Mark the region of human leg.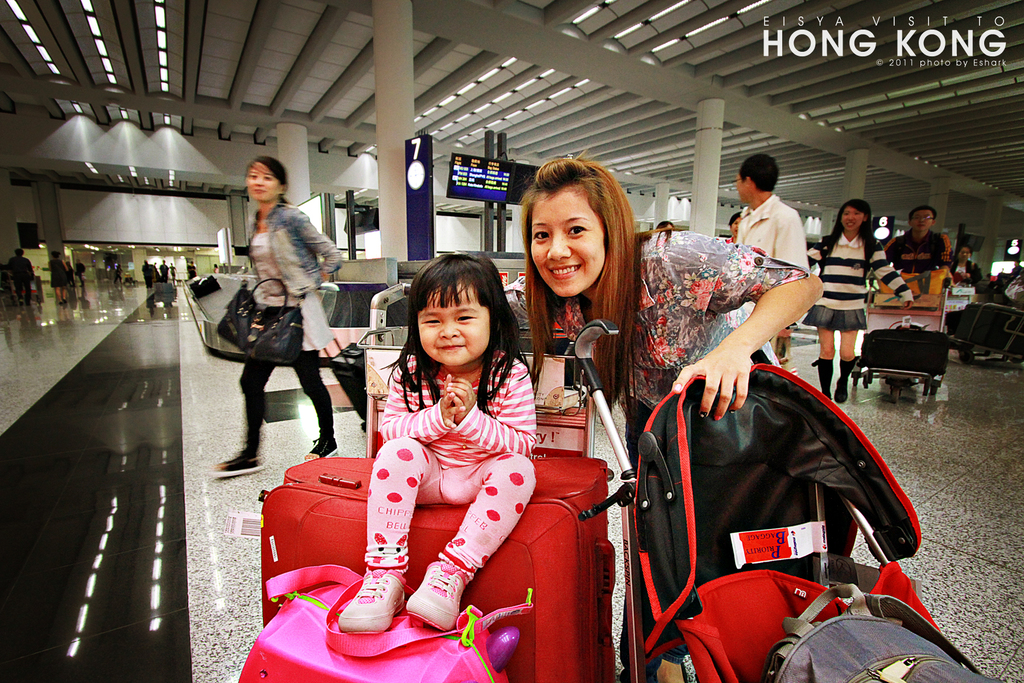
Region: <box>403,460,540,628</box>.
